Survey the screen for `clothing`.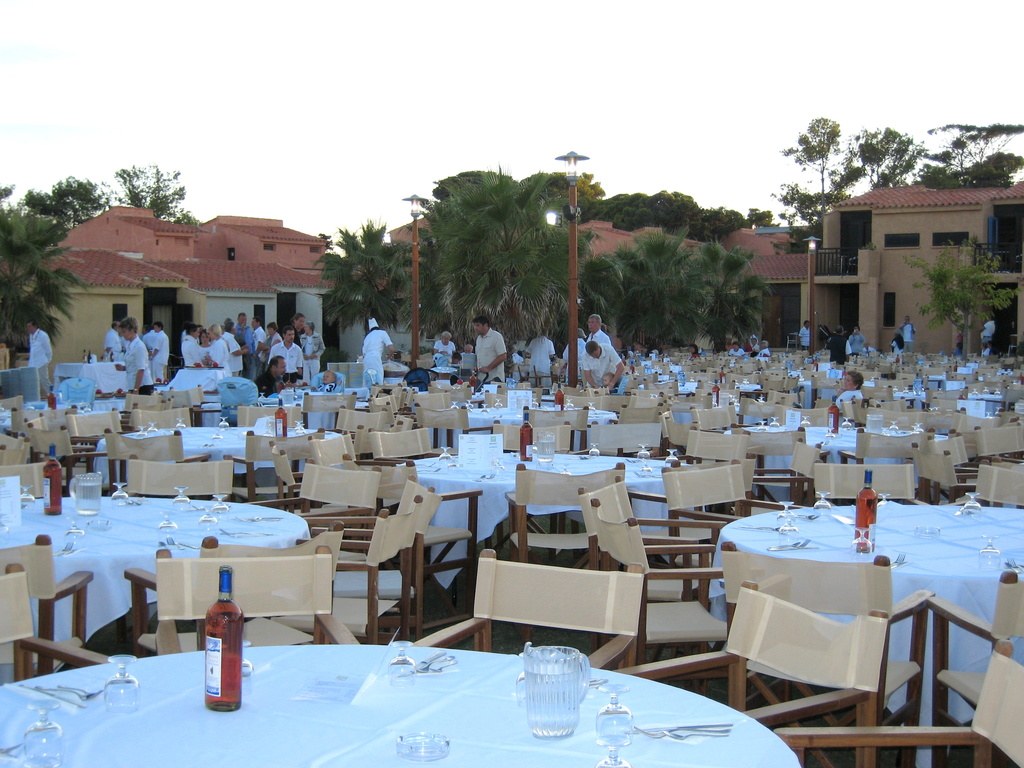
Survey found: BBox(307, 371, 345, 392).
